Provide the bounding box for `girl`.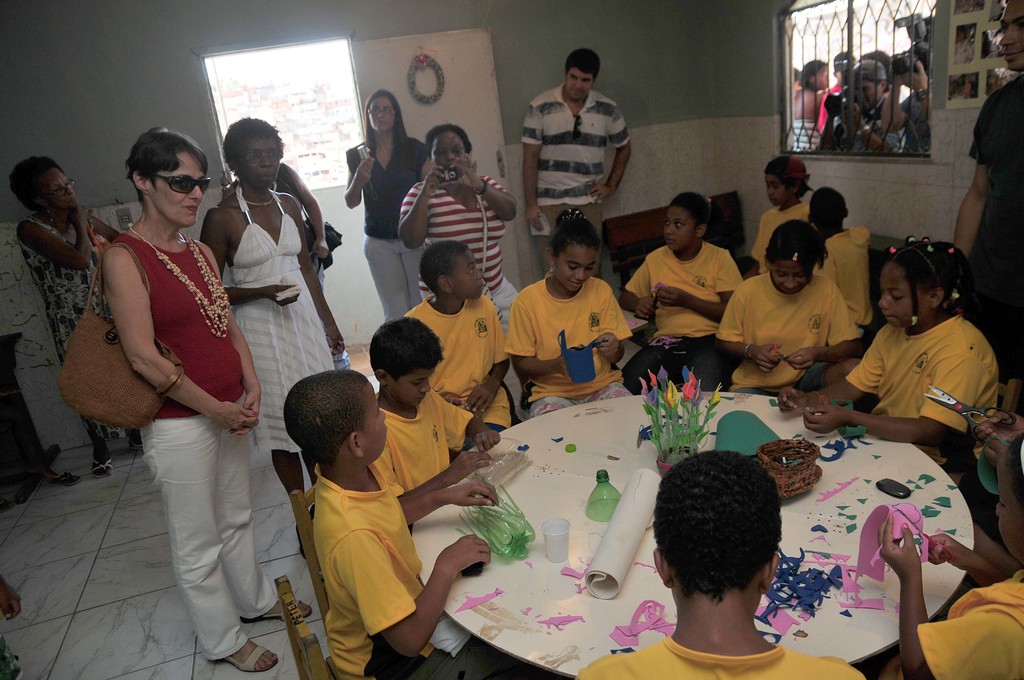
bbox=[503, 209, 633, 420].
